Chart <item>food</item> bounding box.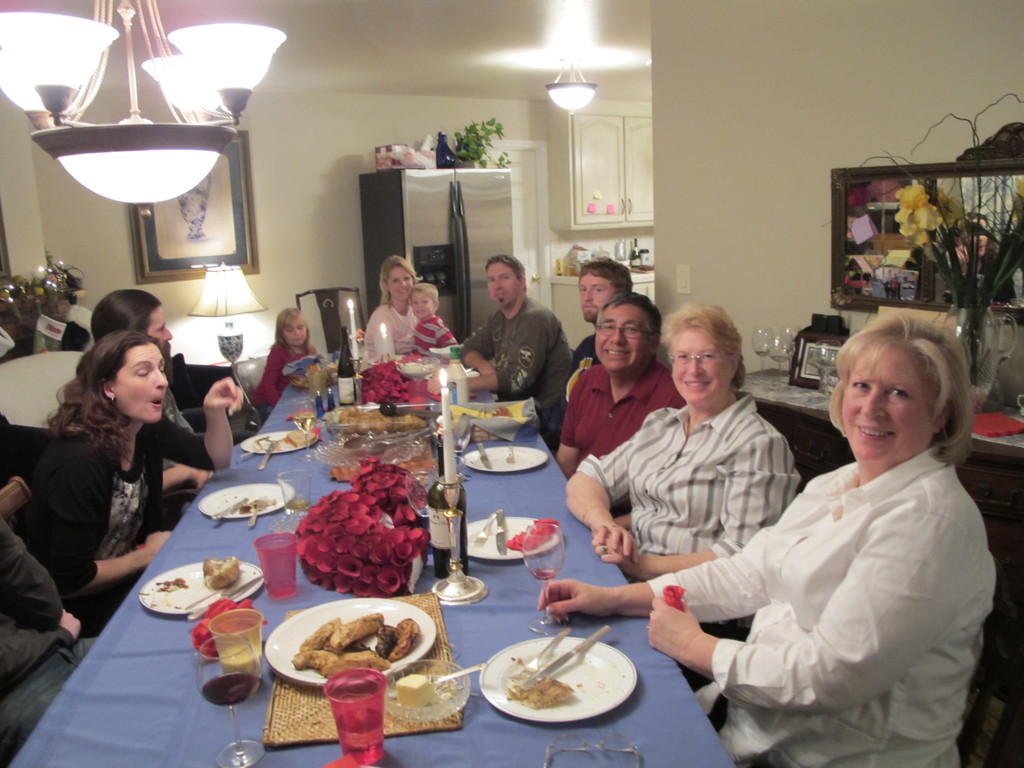
Charted: 398,456,435,484.
